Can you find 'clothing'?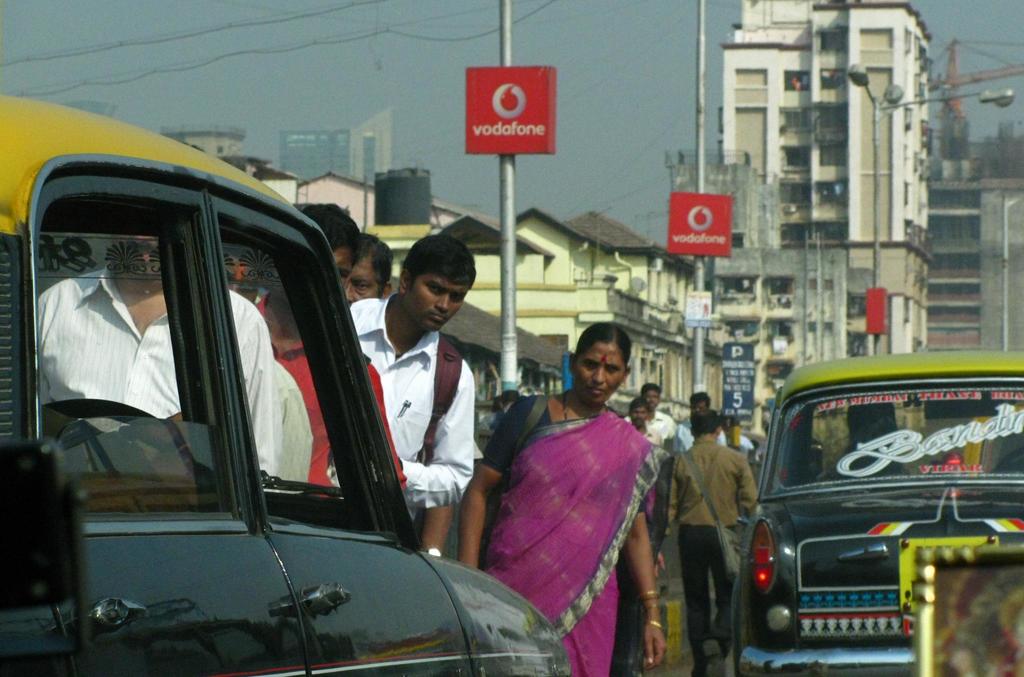
Yes, bounding box: left=625, top=409, right=681, bottom=441.
